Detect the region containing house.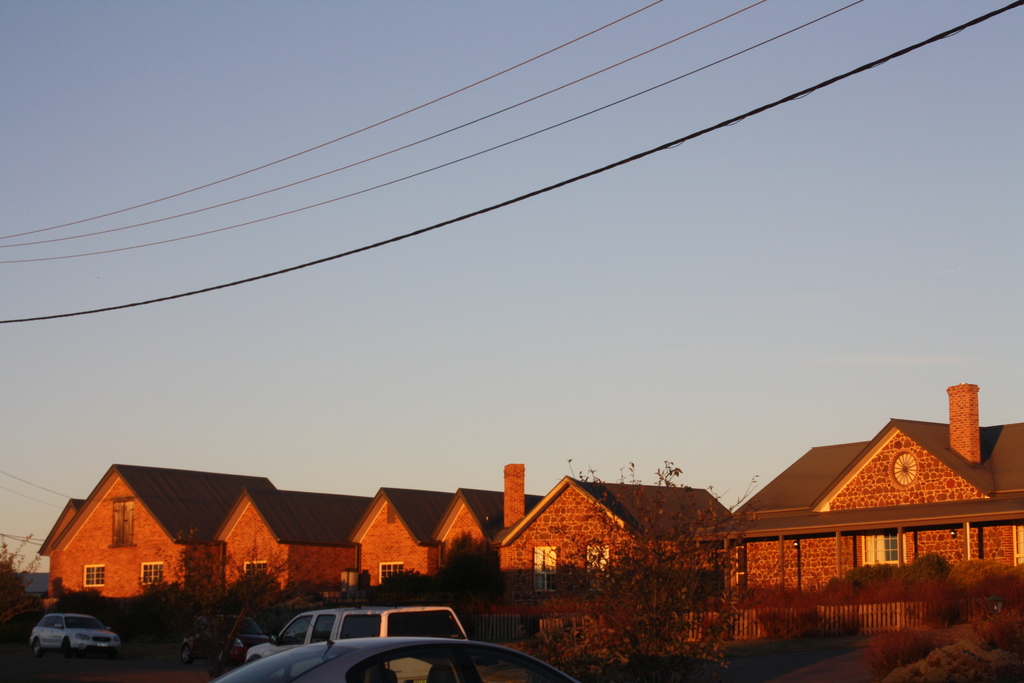
detection(689, 384, 1023, 607).
